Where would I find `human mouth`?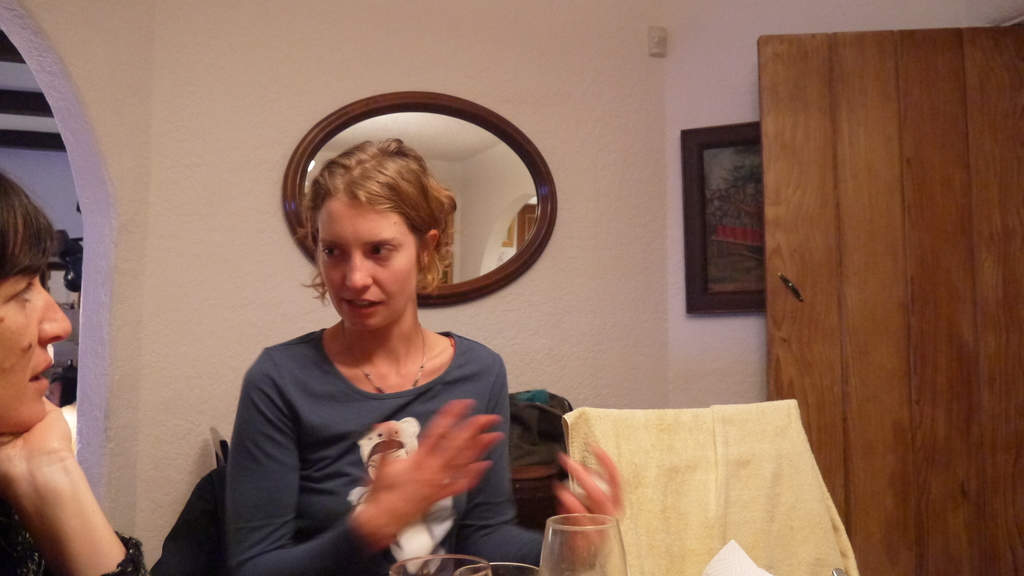
At <box>26,353,51,386</box>.
